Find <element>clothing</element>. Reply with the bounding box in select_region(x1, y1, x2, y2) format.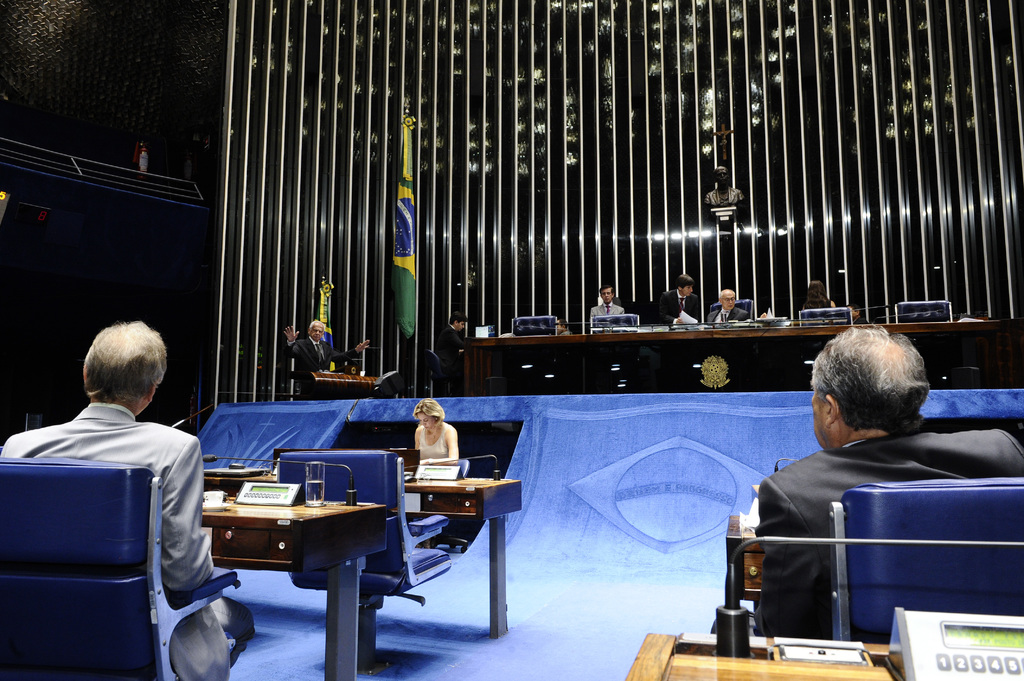
select_region(436, 323, 465, 376).
